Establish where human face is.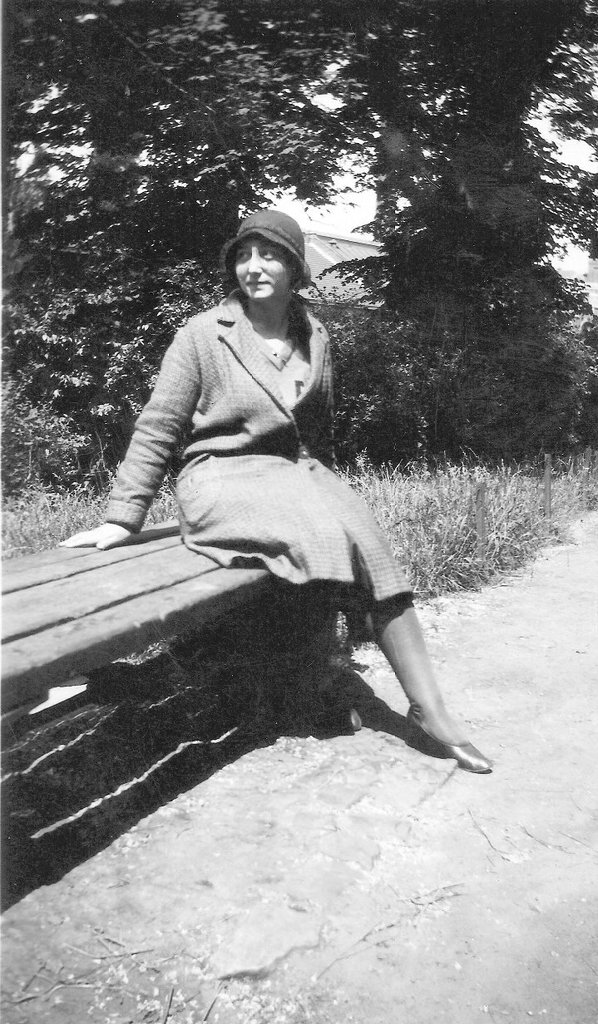
Established at detection(237, 235, 297, 308).
